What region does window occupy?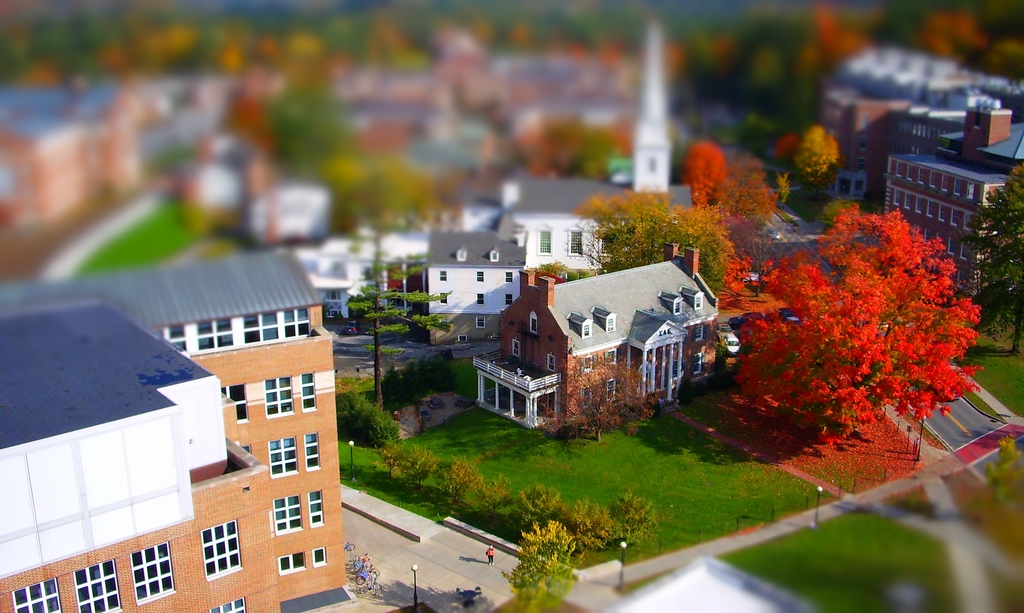
(547, 356, 556, 371).
